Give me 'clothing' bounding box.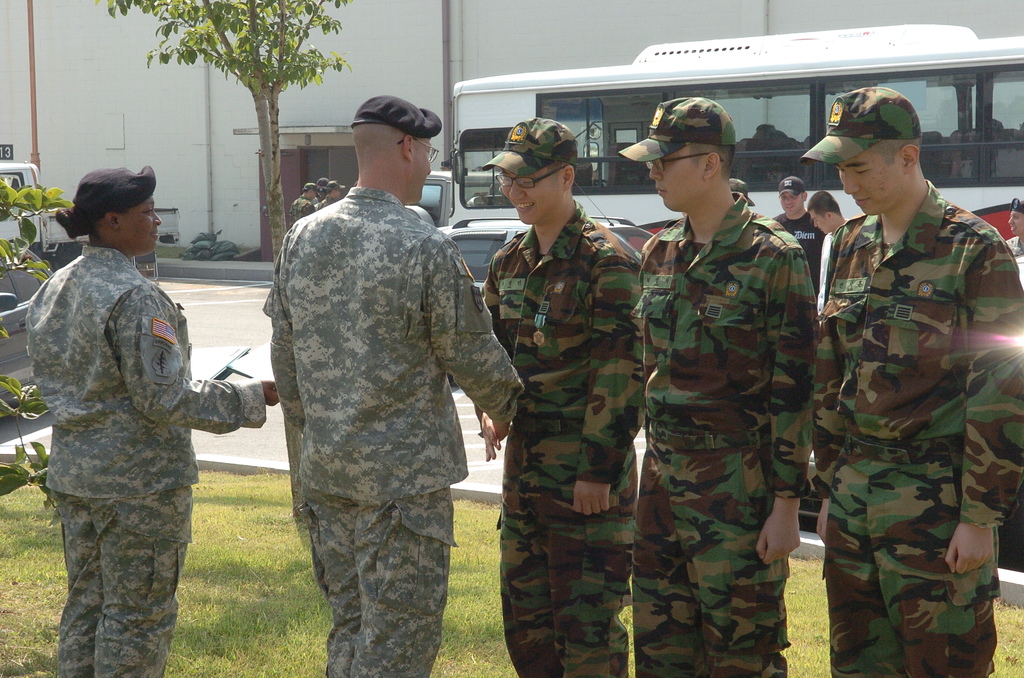
bbox(260, 183, 525, 677).
